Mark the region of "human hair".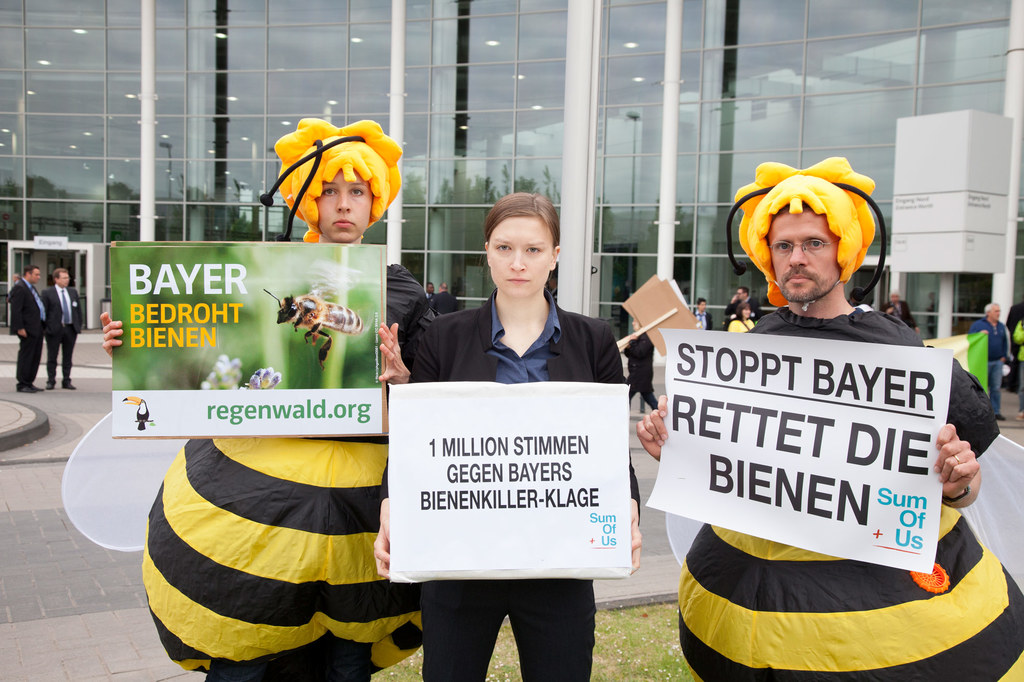
Region: crop(739, 285, 749, 296).
